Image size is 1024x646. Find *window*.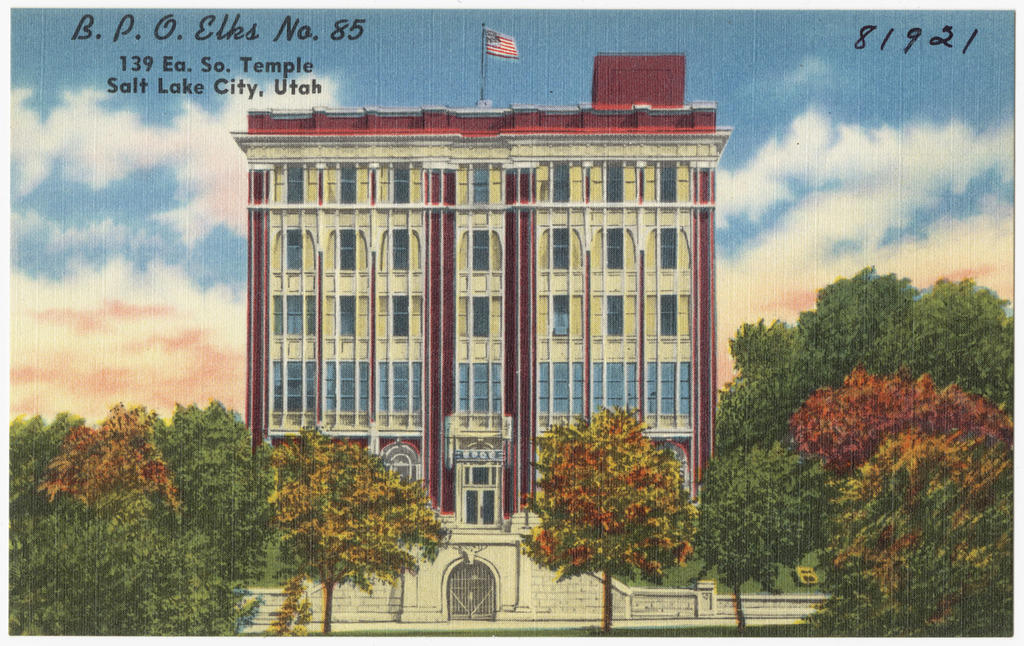
crop(639, 357, 703, 417).
